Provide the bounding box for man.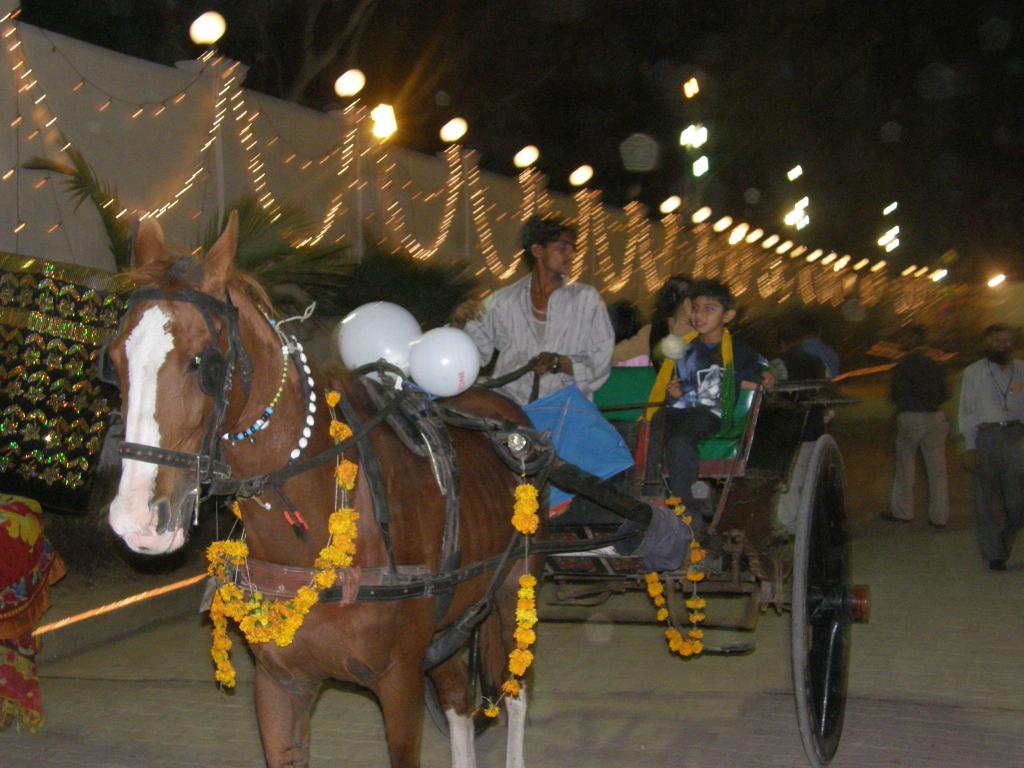
select_region(959, 323, 1023, 570).
